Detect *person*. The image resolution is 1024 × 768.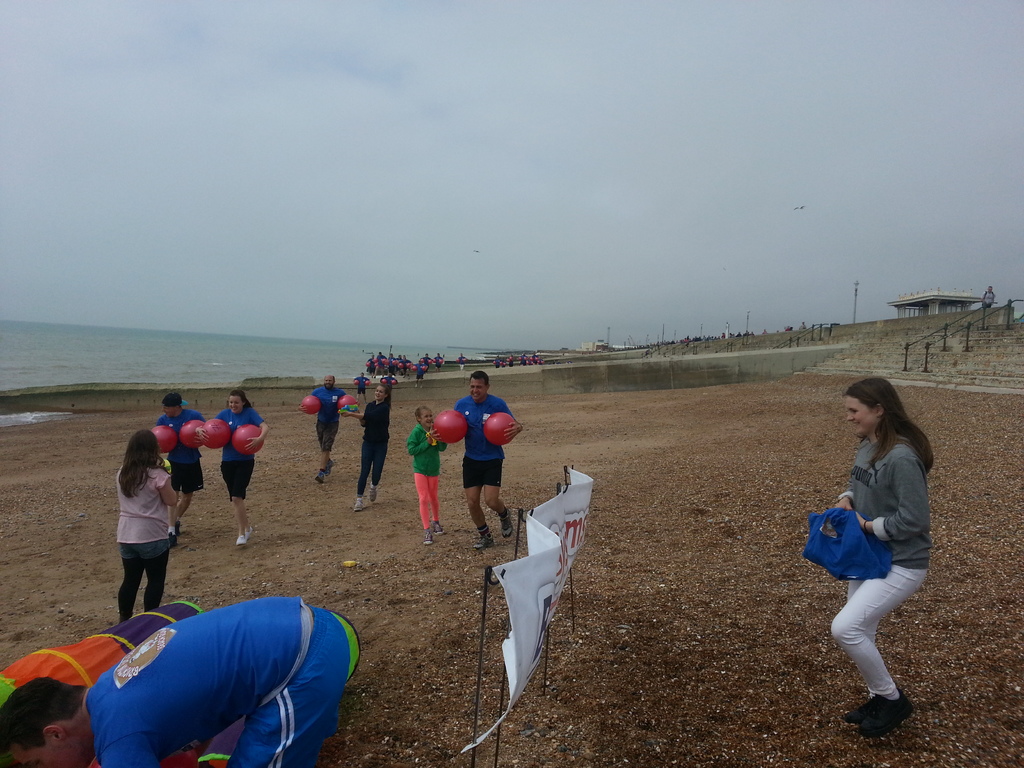
<bbox>361, 362, 392, 509</bbox>.
